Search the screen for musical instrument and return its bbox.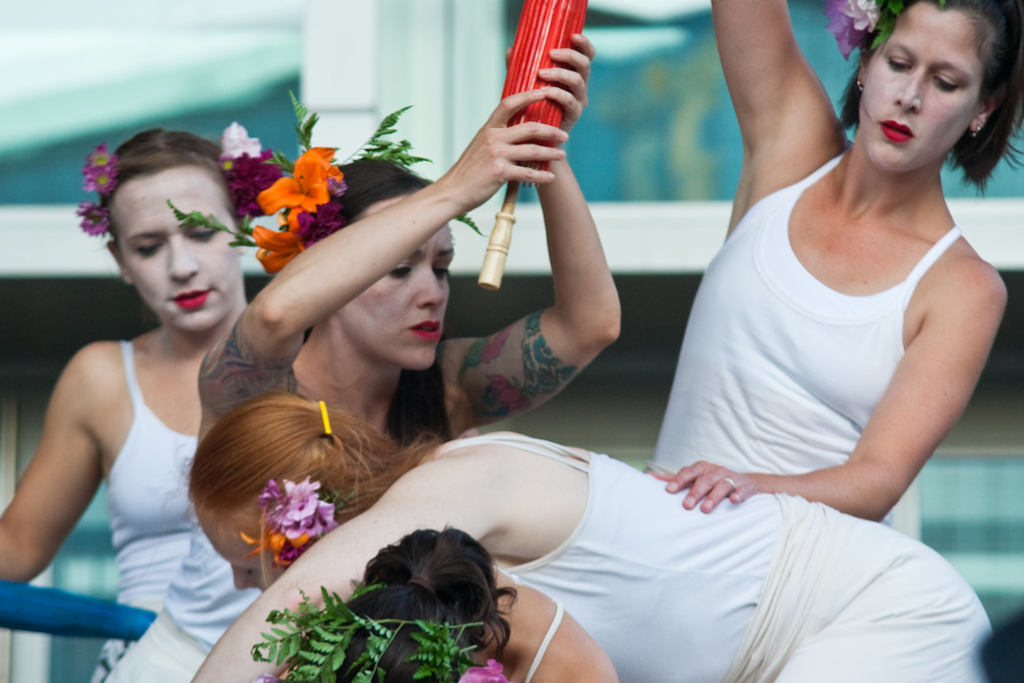
Found: box=[478, 0, 589, 292].
